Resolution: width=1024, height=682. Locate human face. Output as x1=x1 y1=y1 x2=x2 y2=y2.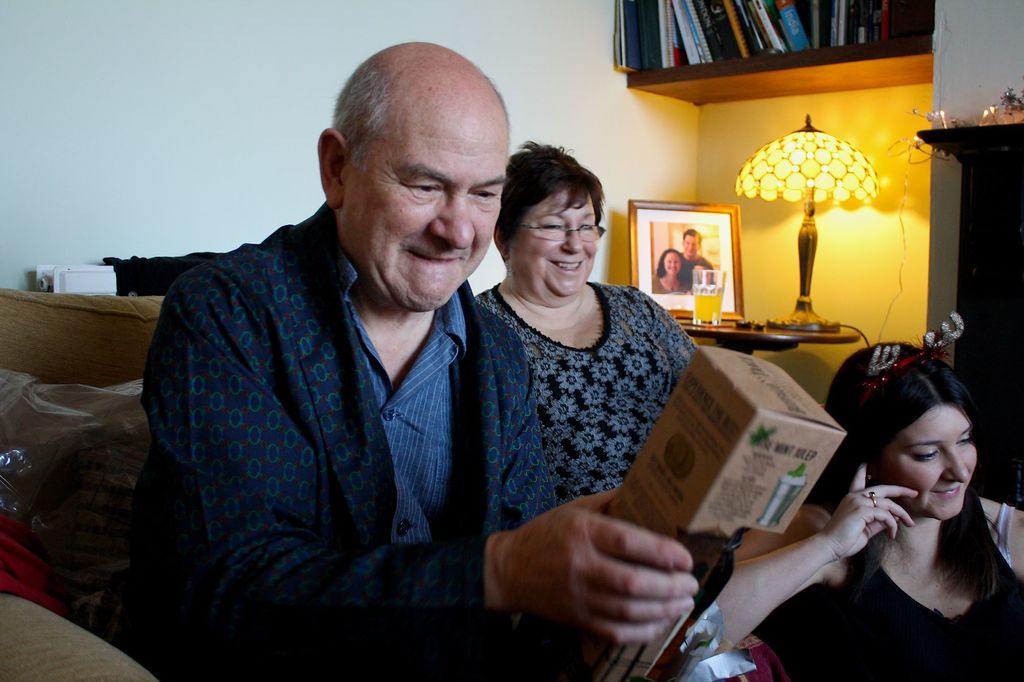
x1=341 y1=106 x2=509 y2=306.
